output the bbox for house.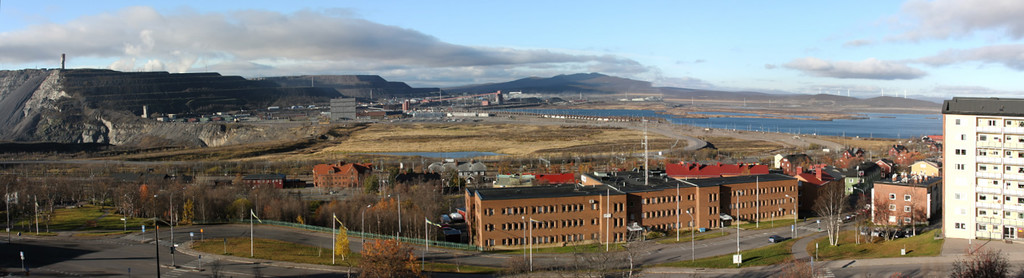
(310, 159, 376, 192).
